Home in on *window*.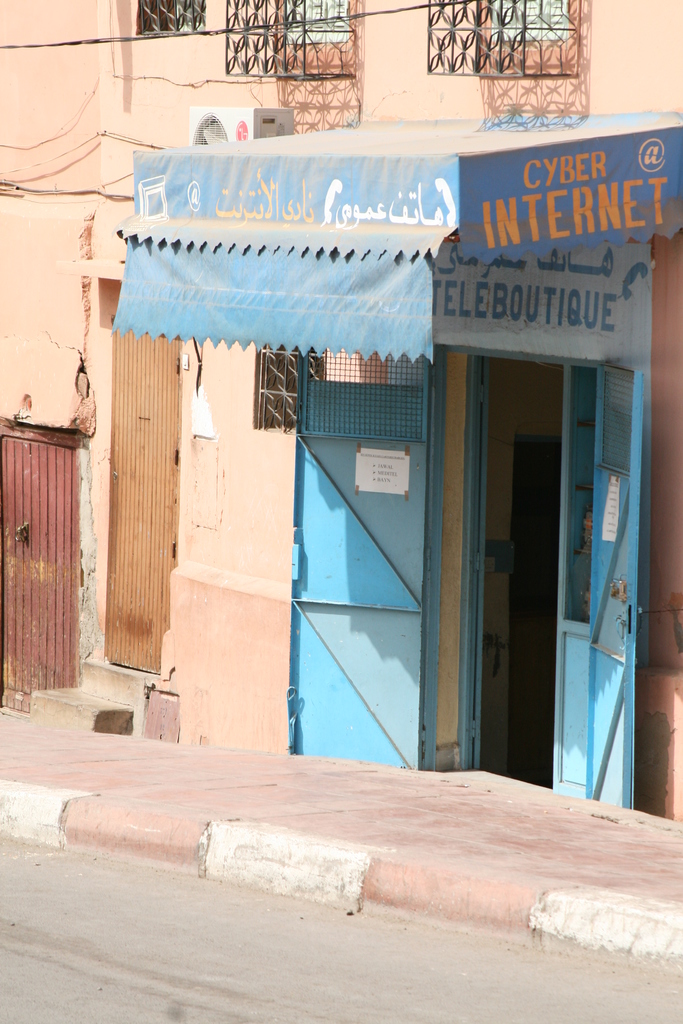
Homed in at [x1=126, y1=0, x2=204, y2=34].
